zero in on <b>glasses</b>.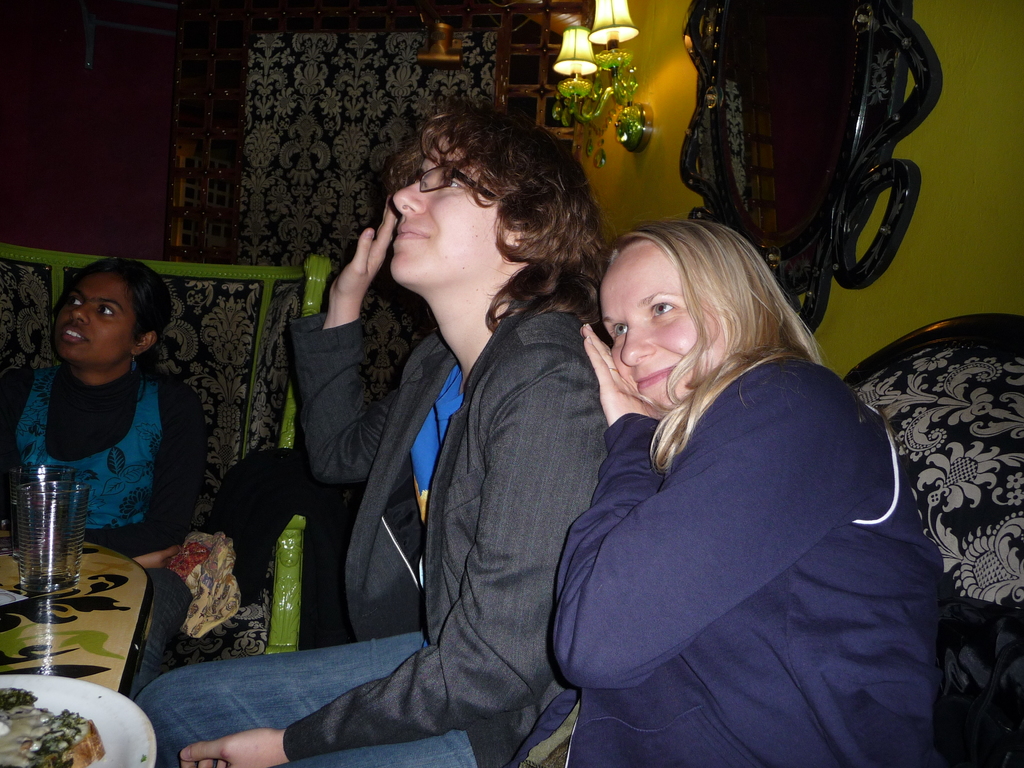
Zeroed in: 410/157/502/198.
